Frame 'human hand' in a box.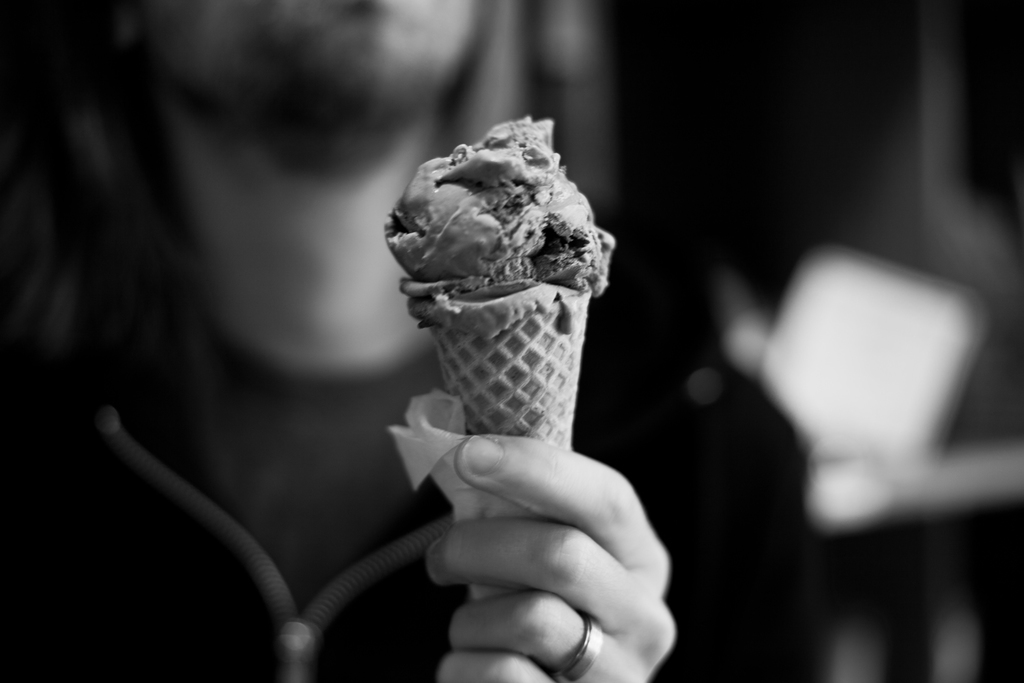
x1=395 y1=405 x2=689 y2=677.
